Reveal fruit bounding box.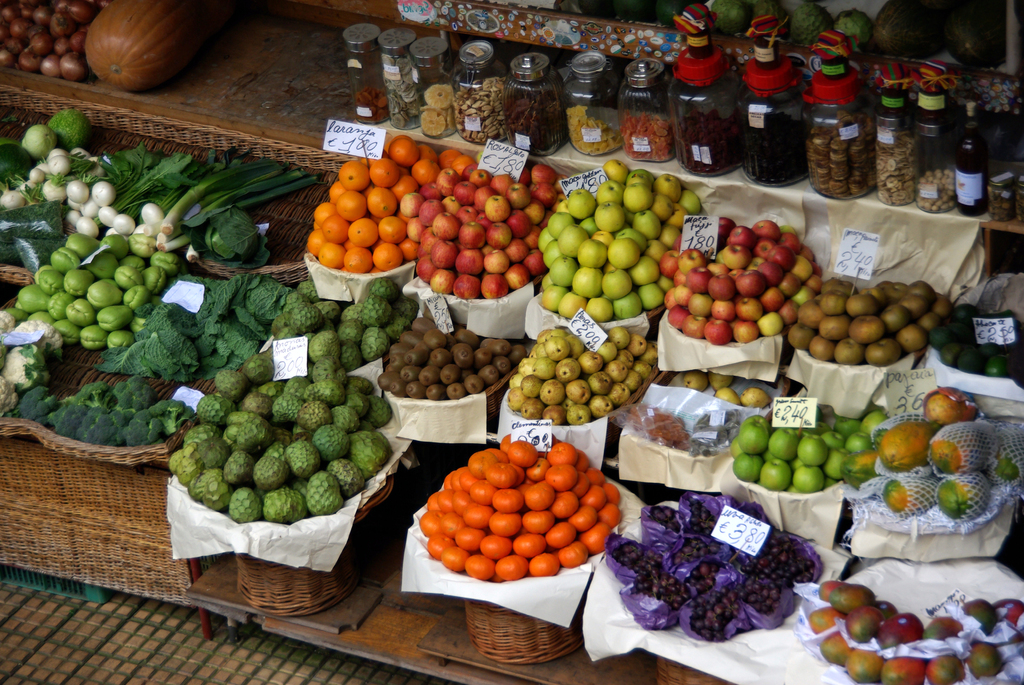
Revealed: BBox(509, 329, 658, 424).
